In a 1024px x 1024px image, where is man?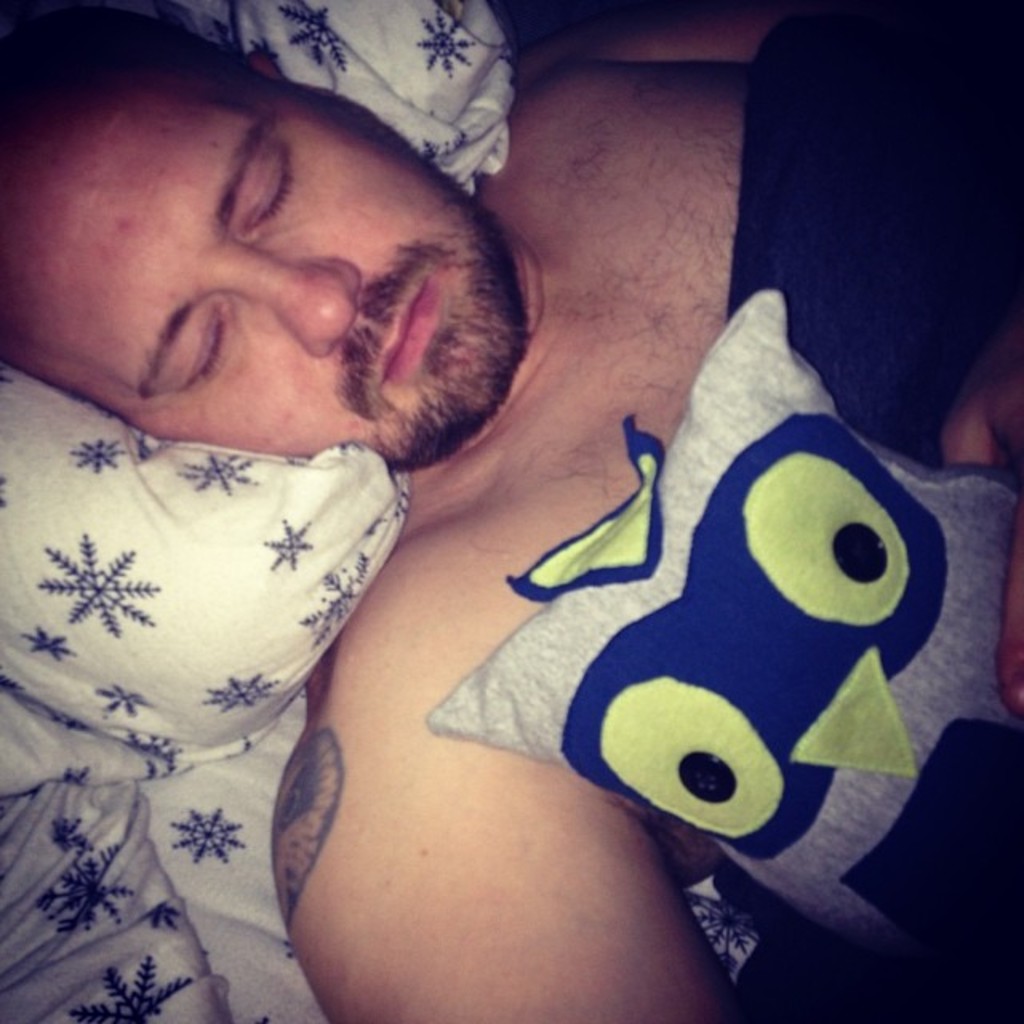
45,61,995,1023.
